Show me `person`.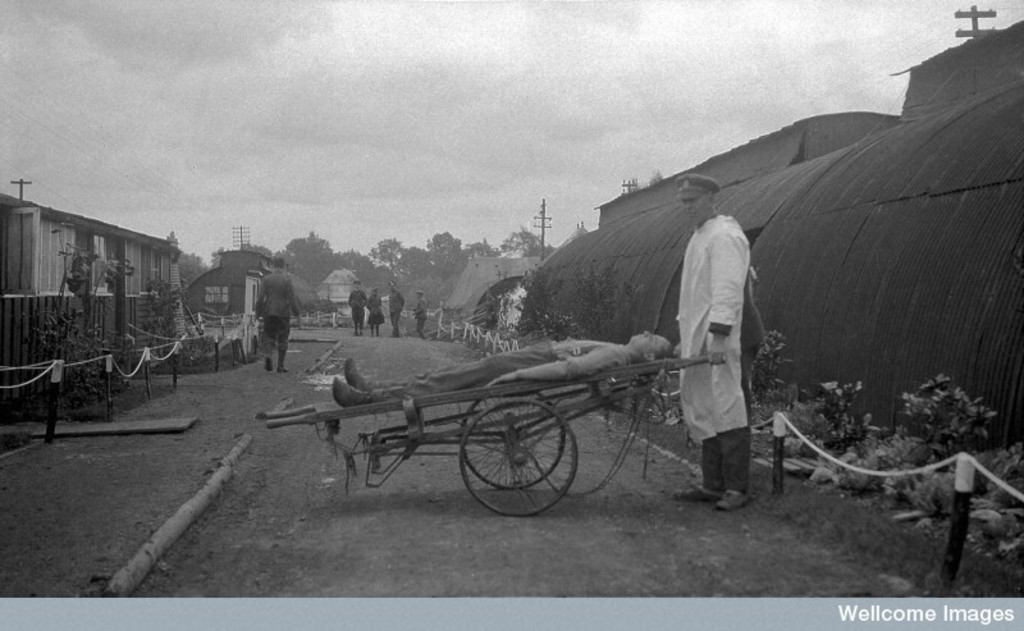
`person` is here: x1=328, y1=330, x2=678, y2=407.
